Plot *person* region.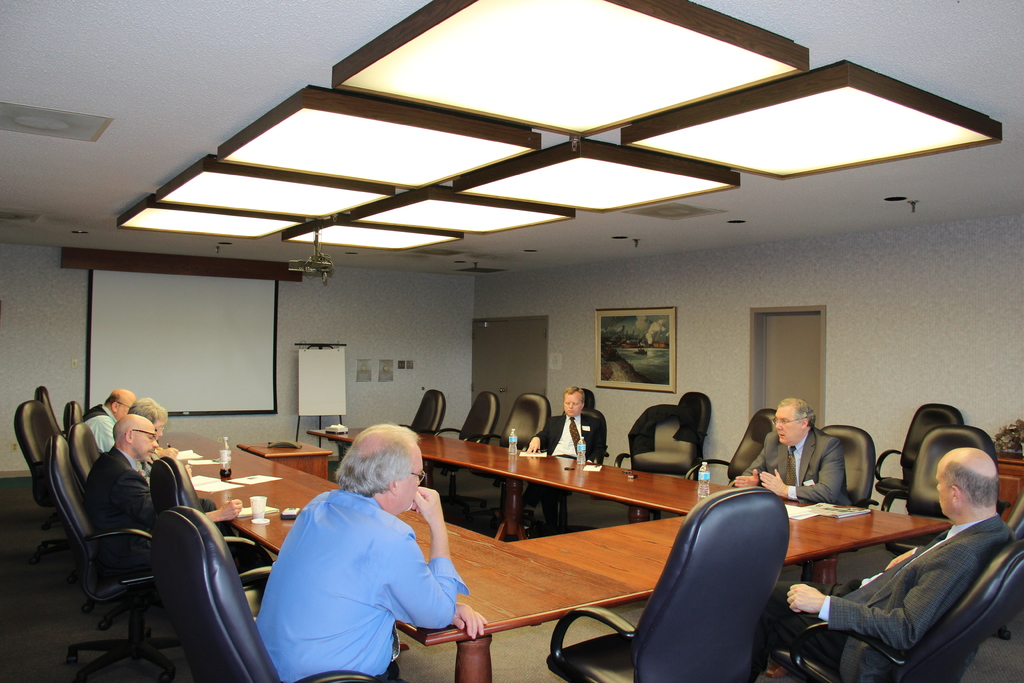
Plotted at (left=252, top=410, right=476, bottom=678).
